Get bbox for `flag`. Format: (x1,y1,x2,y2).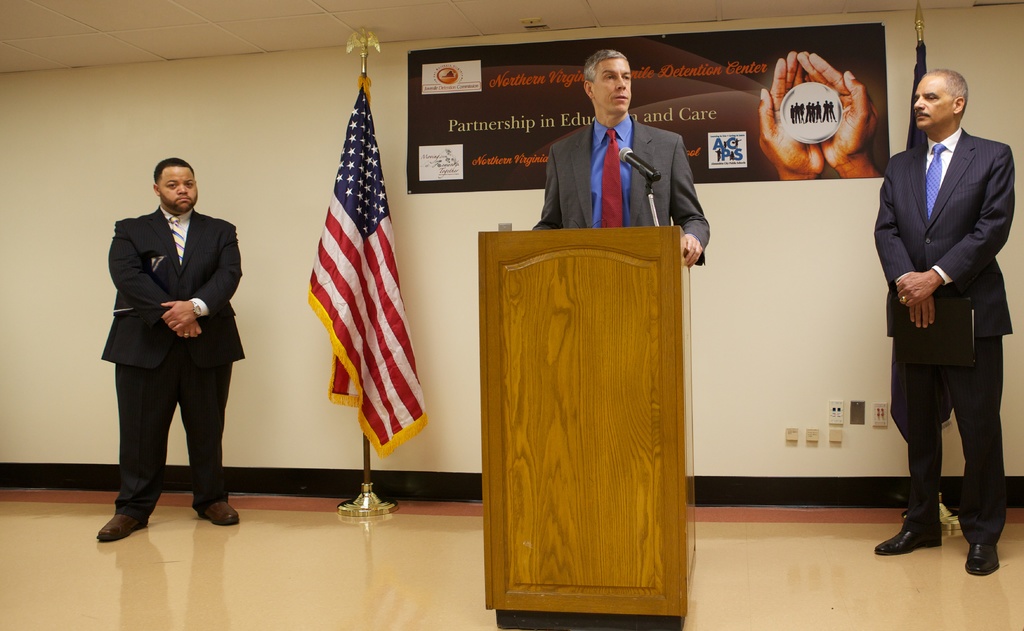
(890,37,950,432).
